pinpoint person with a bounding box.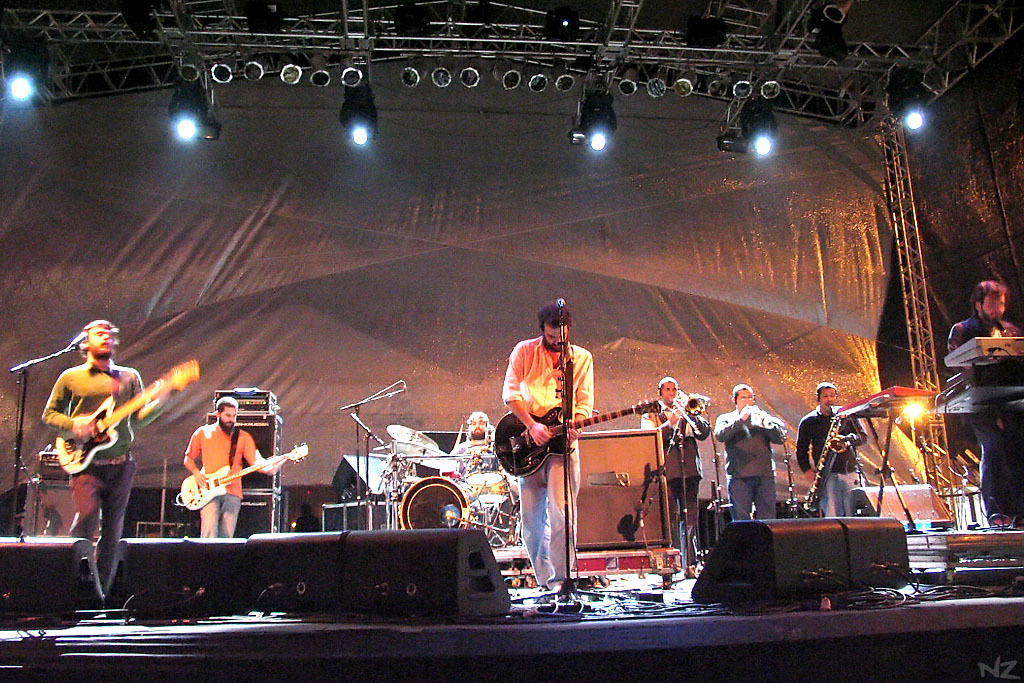
721/385/796/520.
